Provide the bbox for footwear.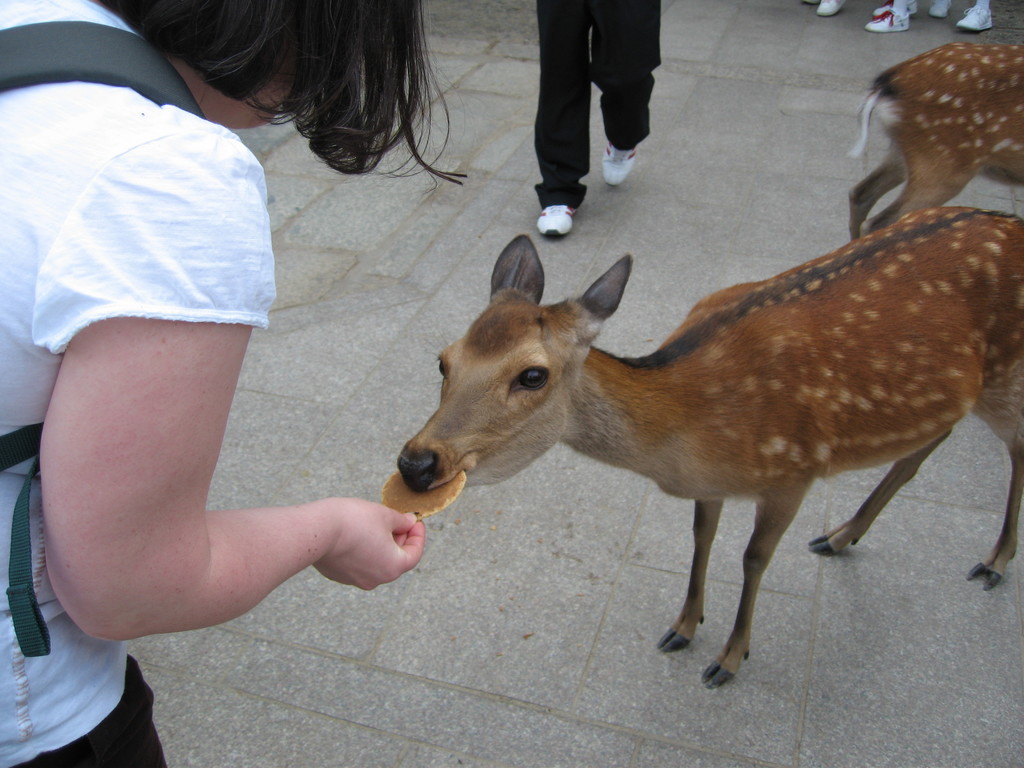
detection(957, 0, 996, 30).
